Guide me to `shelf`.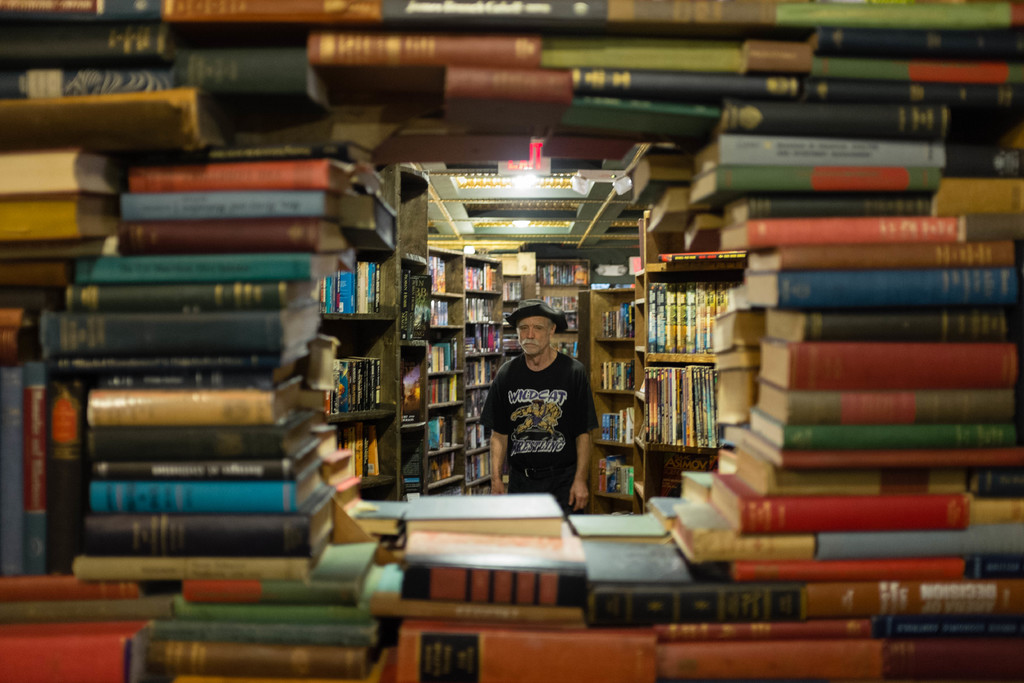
Guidance: x1=322, y1=265, x2=404, y2=319.
